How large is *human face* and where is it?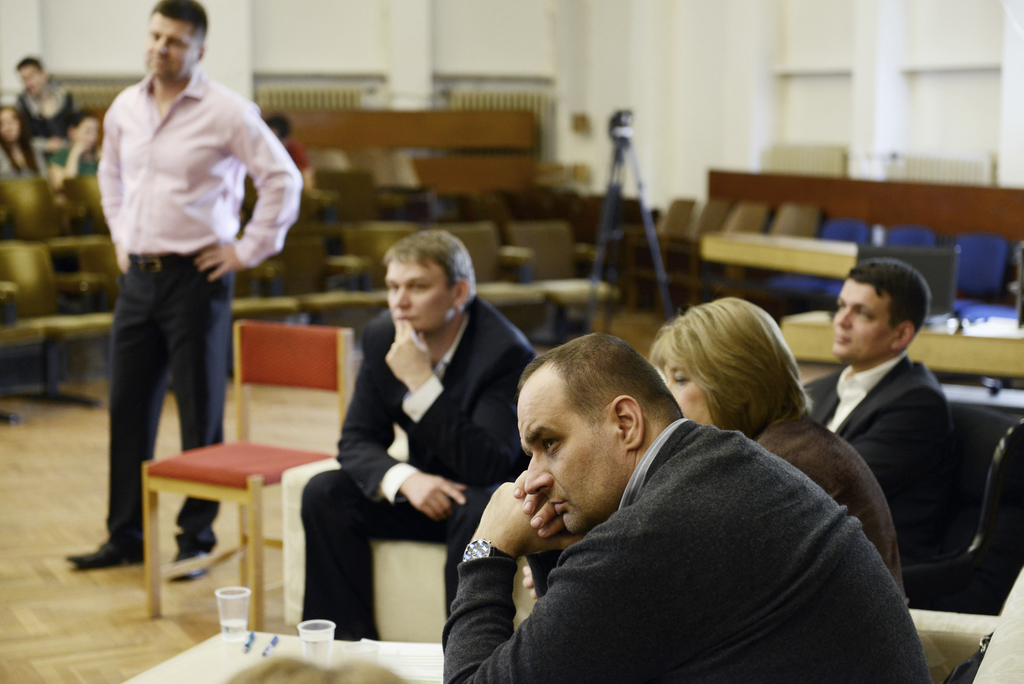
Bounding box: region(664, 364, 710, 428).
